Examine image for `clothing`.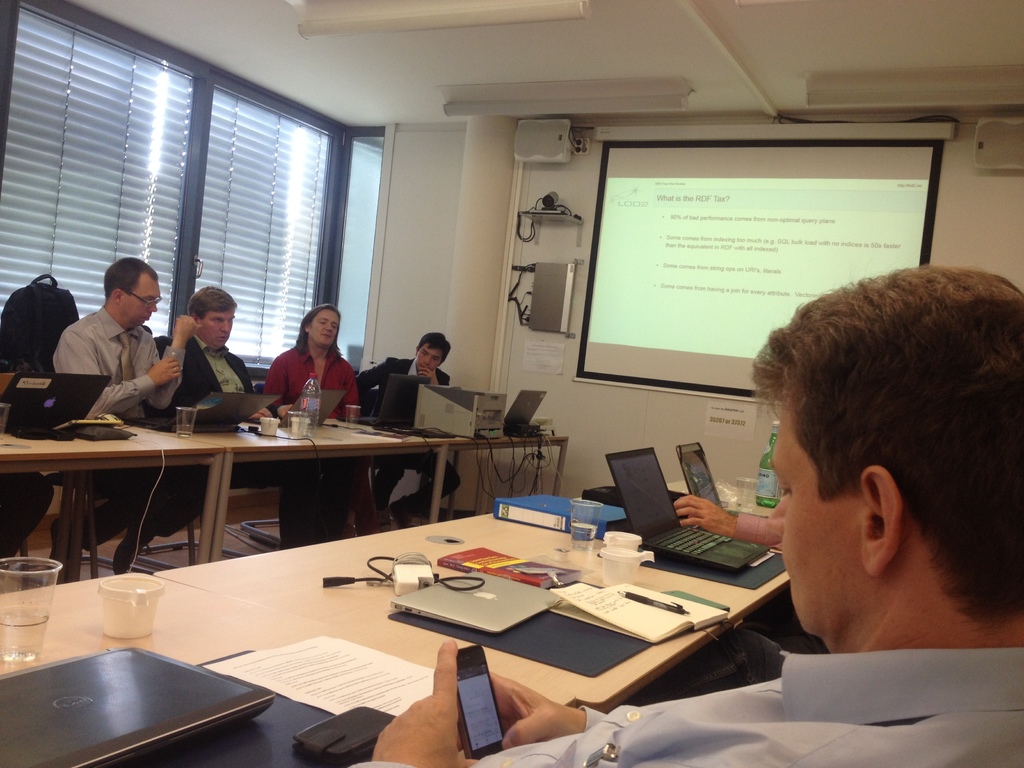
Examination result: box(182, 342, 266, 422).
